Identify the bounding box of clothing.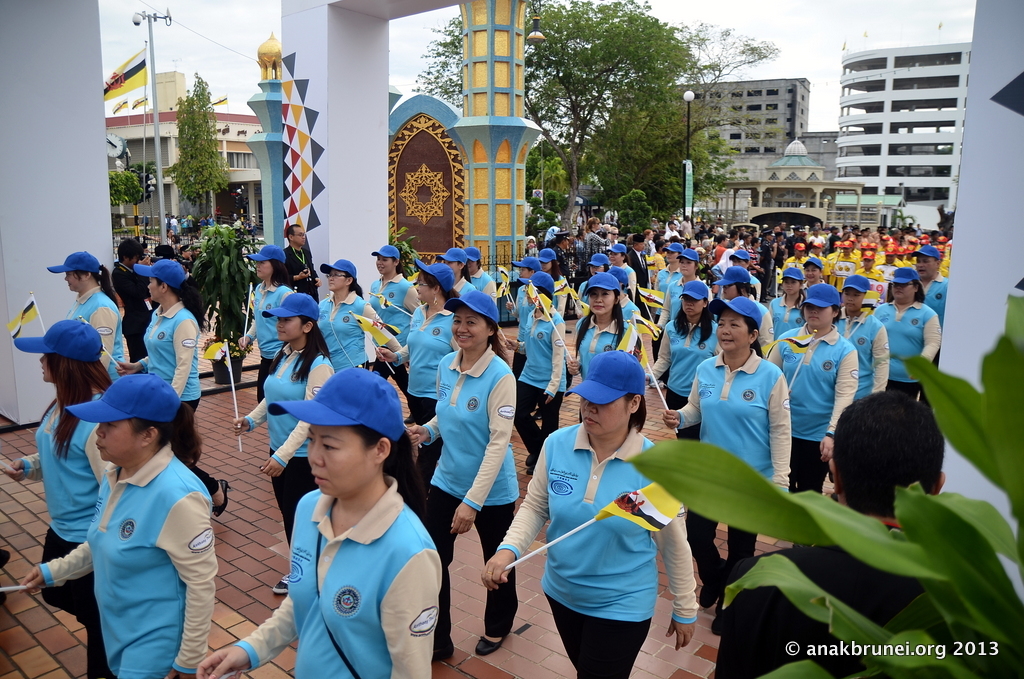
[x1=650, y1=316, x2=721, y2=440].
